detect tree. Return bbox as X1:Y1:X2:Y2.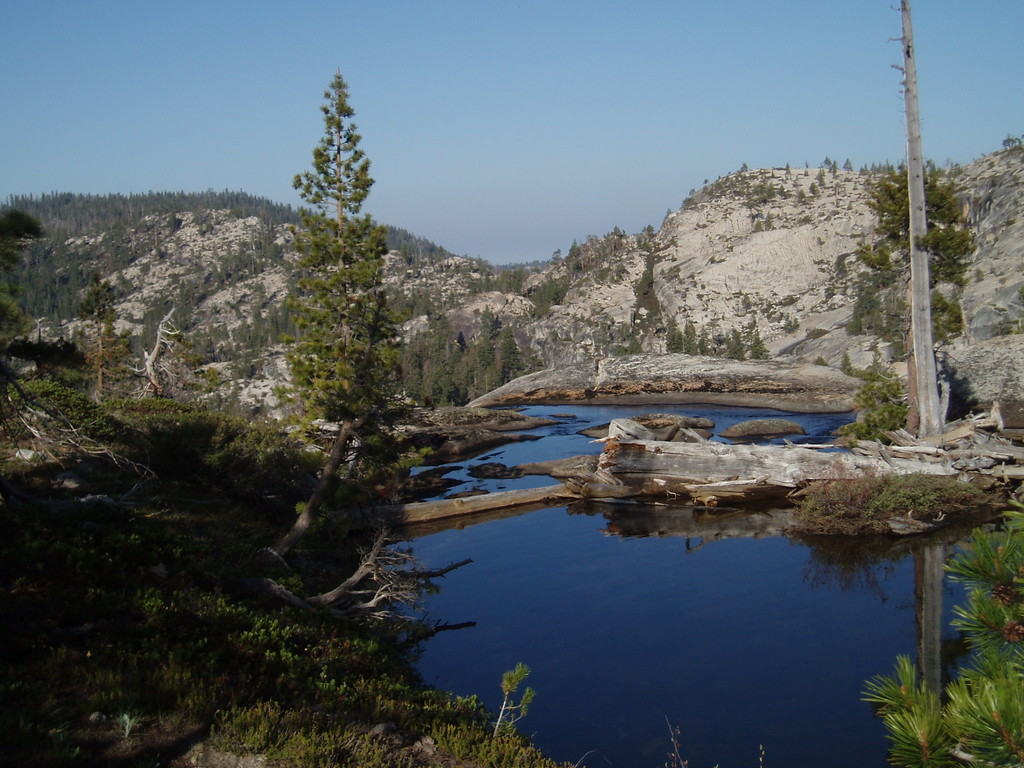
880:164:970:301.
